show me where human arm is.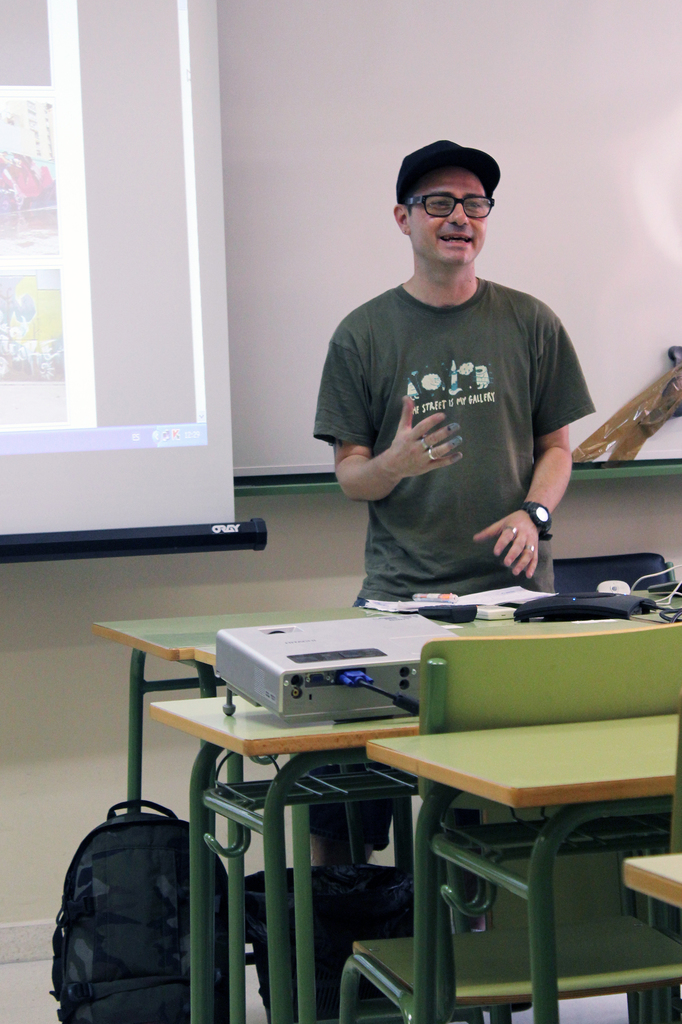
human arm is at [x1=316, y1=348, x2=462, y2=500].
